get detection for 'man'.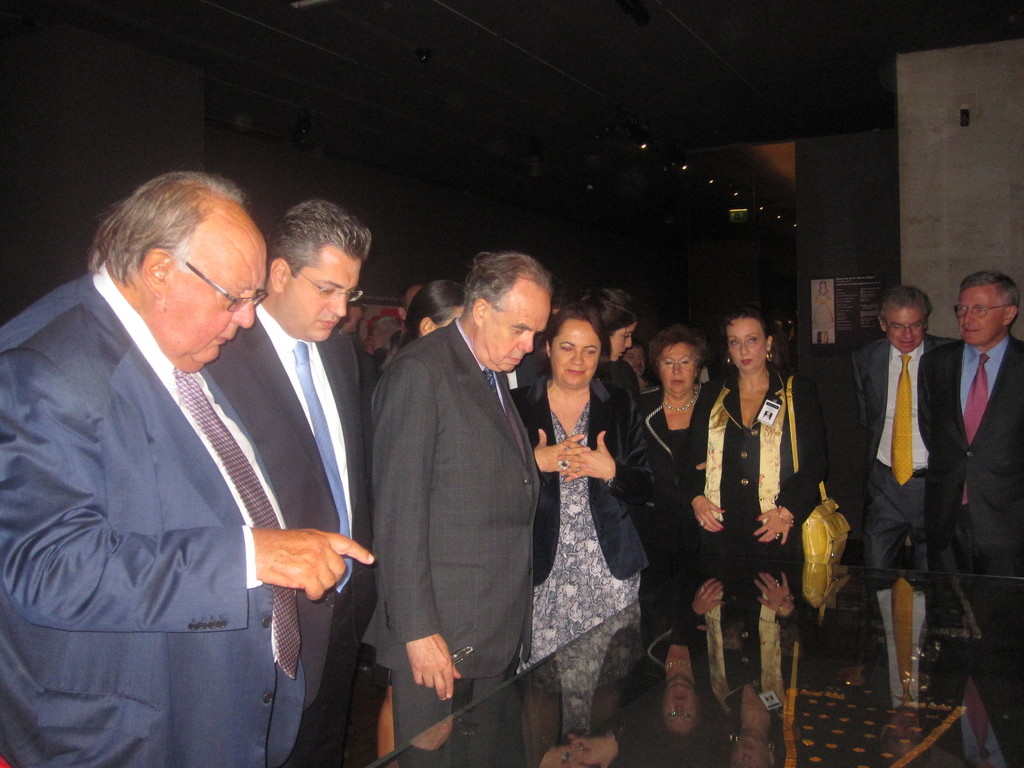
Detection: select_region(847, 284, 957, 612).
